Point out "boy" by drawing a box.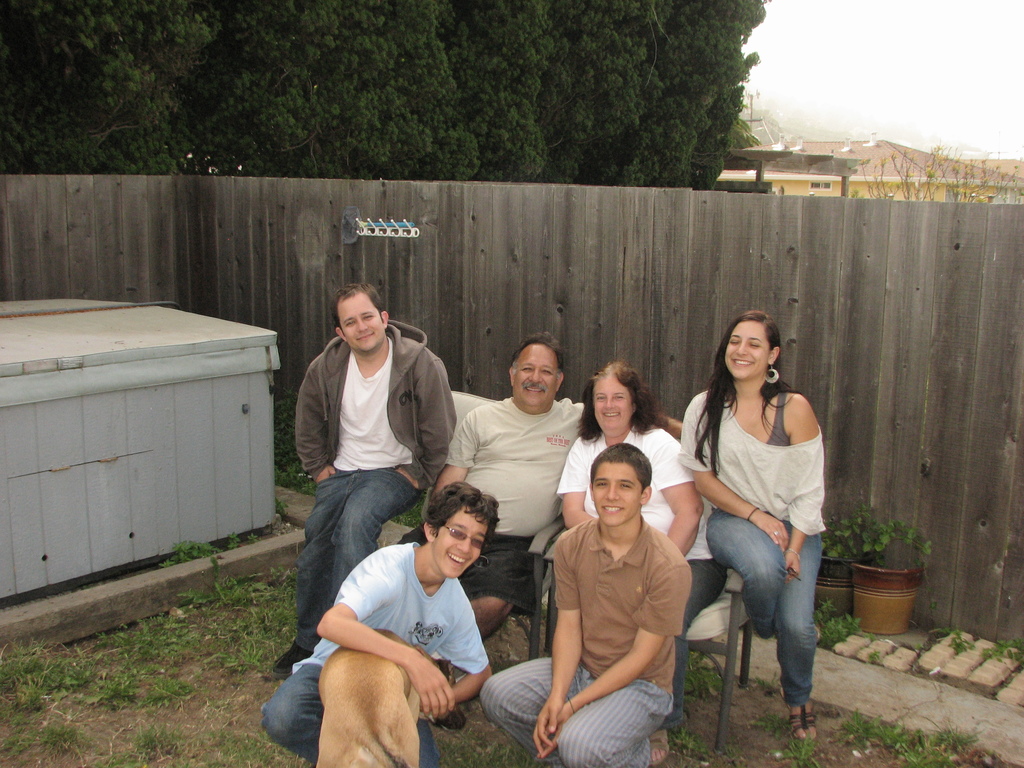
{"left": 257, "top": 482, "right": 493, "bottom": 767}.
